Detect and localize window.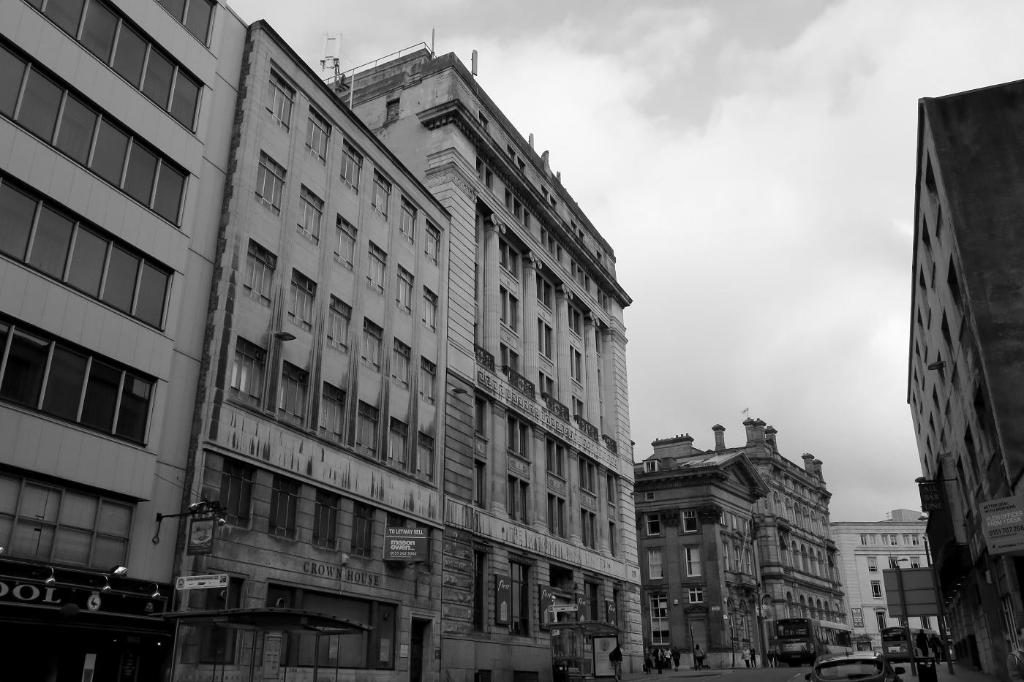
Localized at 889,556,897,568.
